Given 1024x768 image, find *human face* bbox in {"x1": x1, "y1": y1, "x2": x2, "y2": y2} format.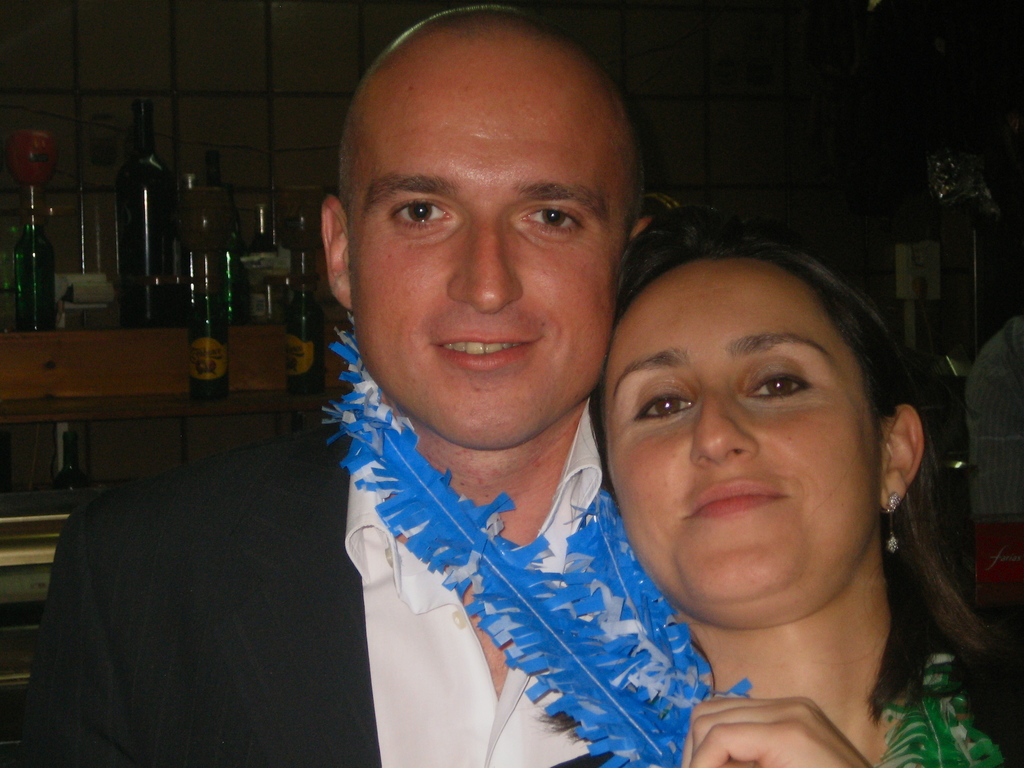
{"x1": 344, "y1": 70, "x2": 626, "y2": 454}.
